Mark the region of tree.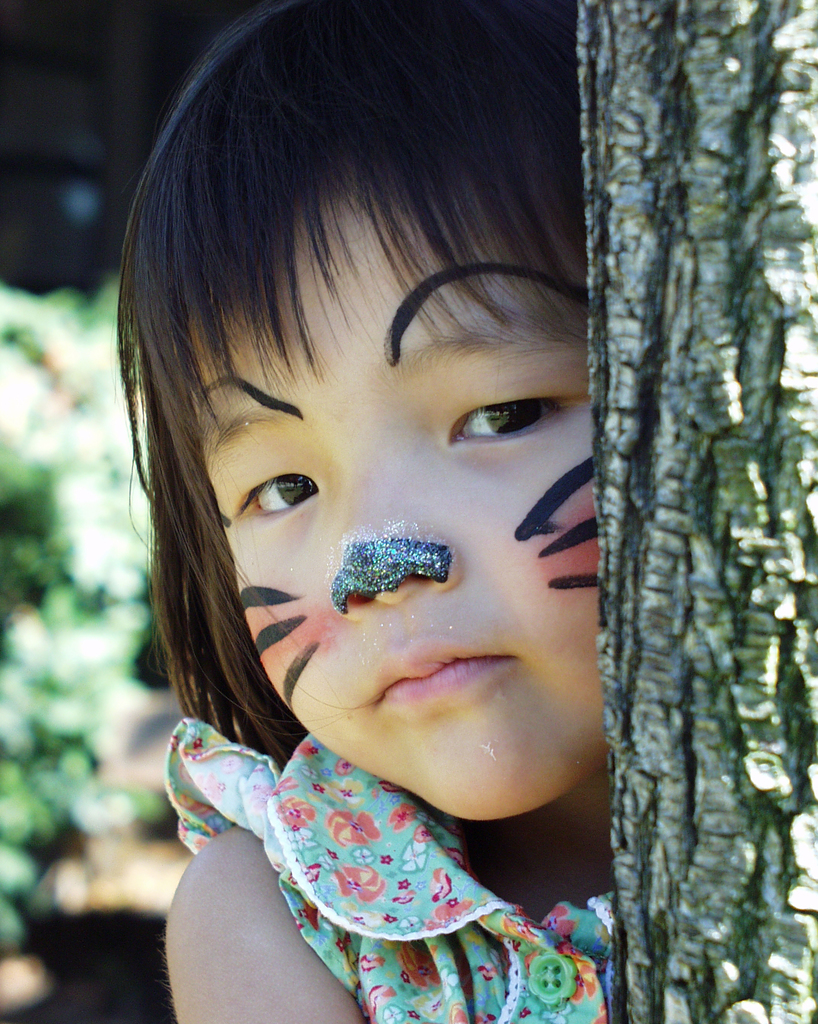
Region: {"x1": 602, "y1": 19, "x2": 817, "y2": 1023}.
